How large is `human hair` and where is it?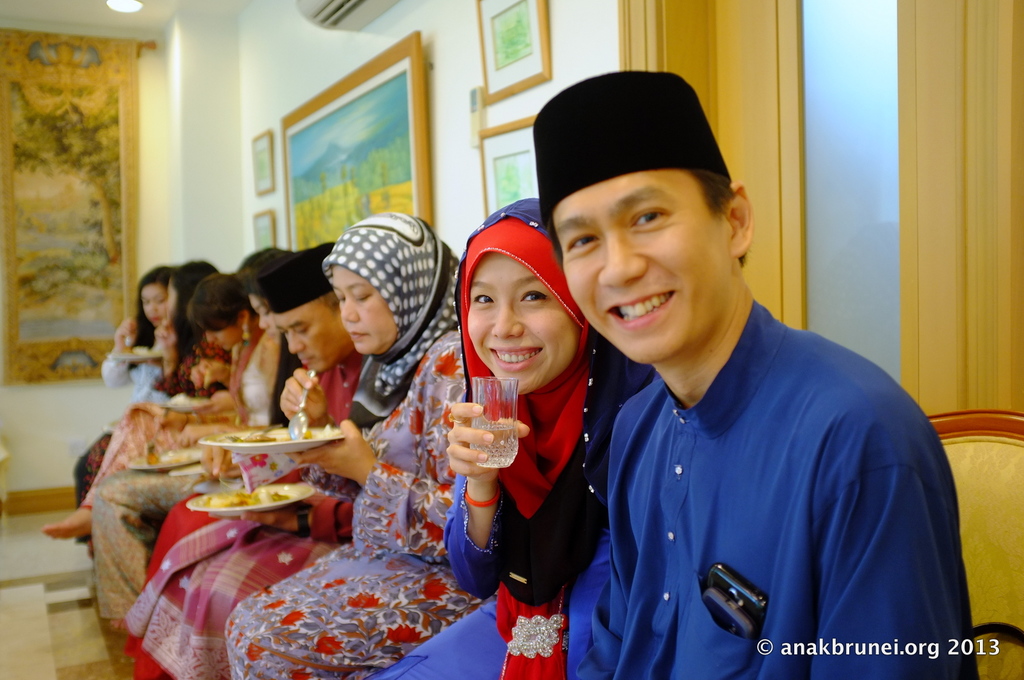
Bounding box: {"left": 239, "top": 248, "right": 297, "bottom": 306}.
